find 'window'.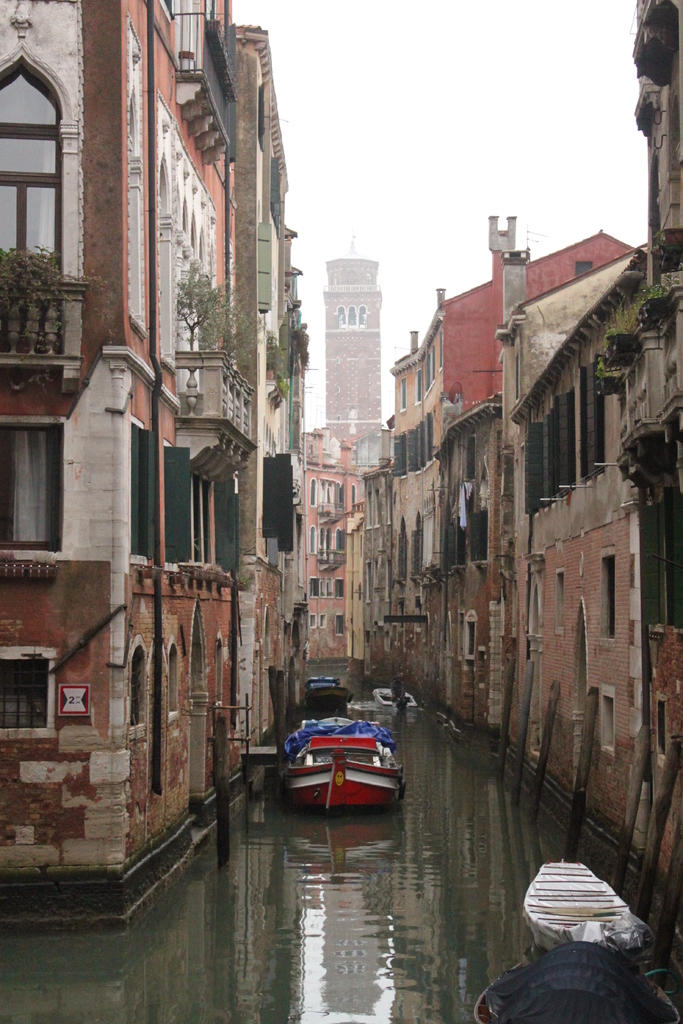
{"x1": 0, "y1": 414, "x2": 62, "y2": 557}.
